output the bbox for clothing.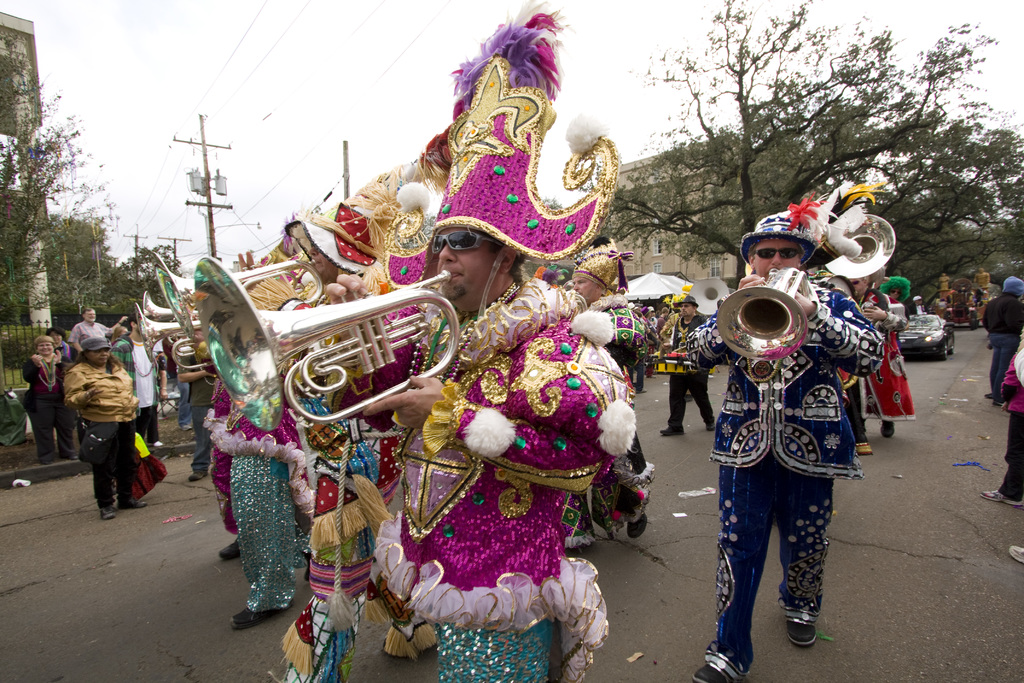
(left=291, top=283, right=415, bottom=682).
